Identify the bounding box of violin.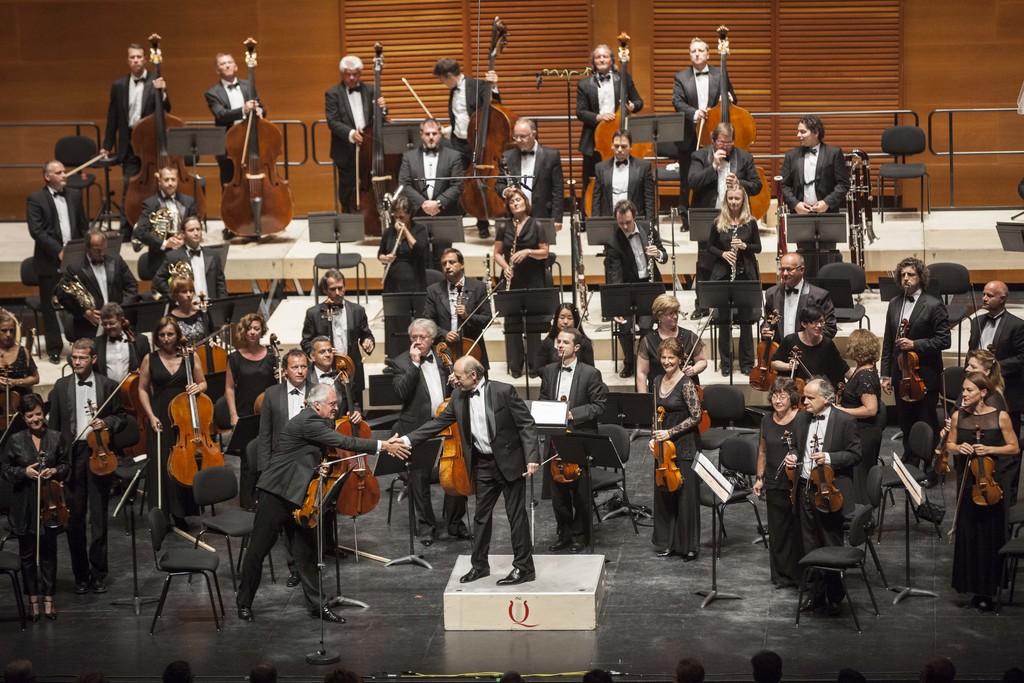
locate(195, 290, 237, 438).
